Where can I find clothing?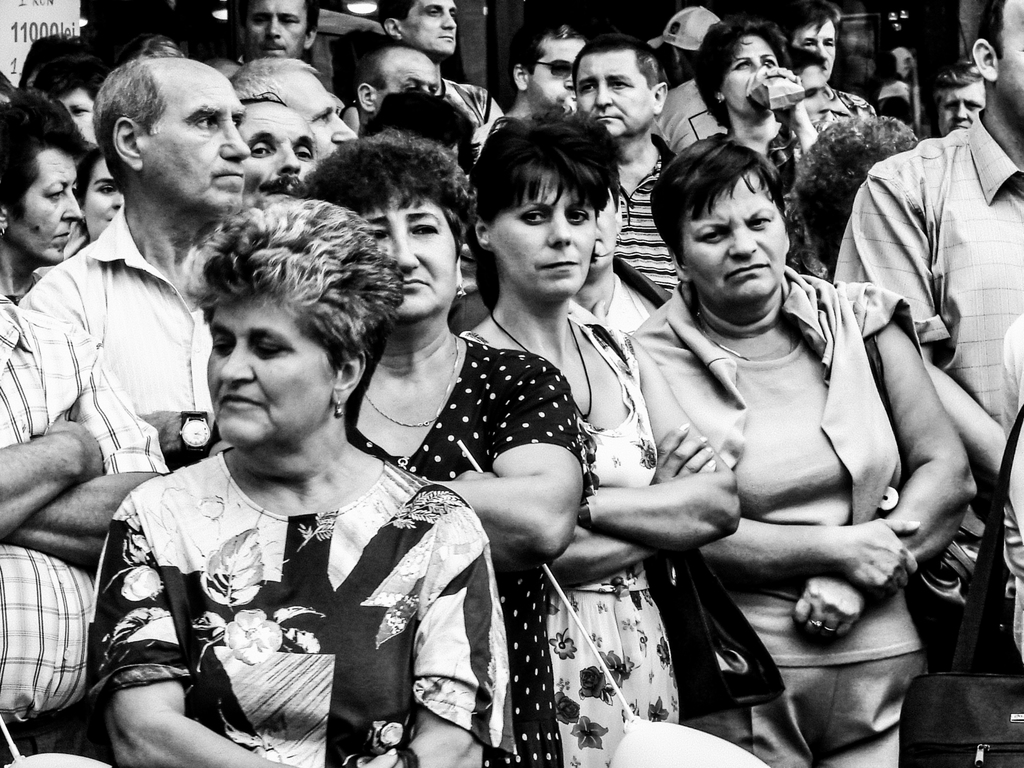
You can find it at bbox(0, 288, 168, 764).
